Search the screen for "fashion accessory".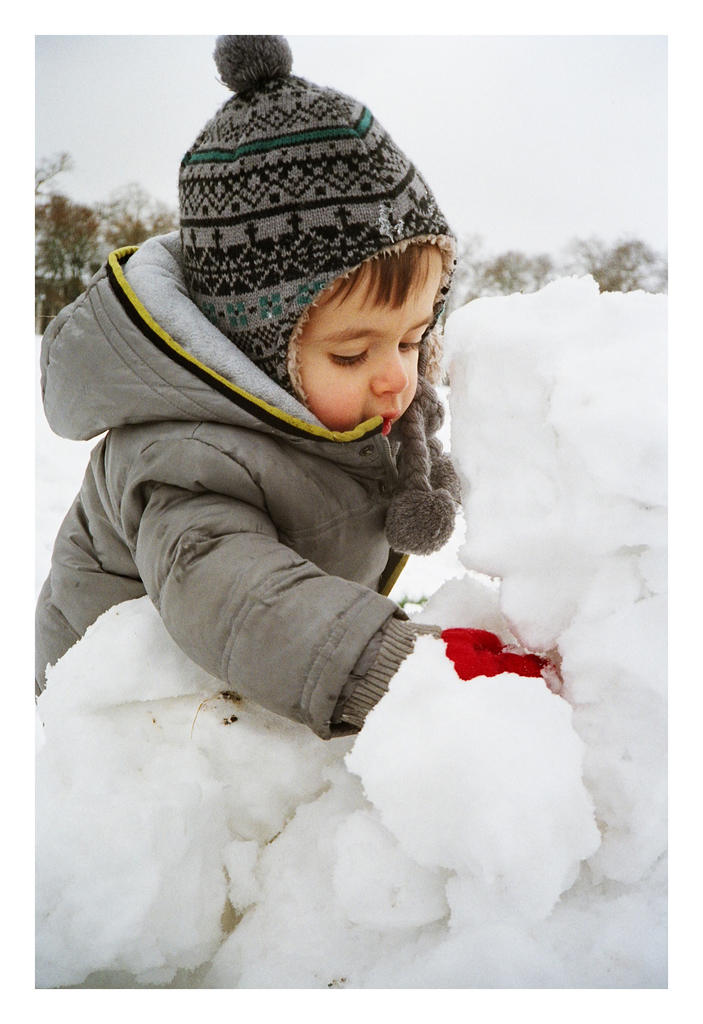
Found at (left=177, top=33, right=462, bottom=563).
